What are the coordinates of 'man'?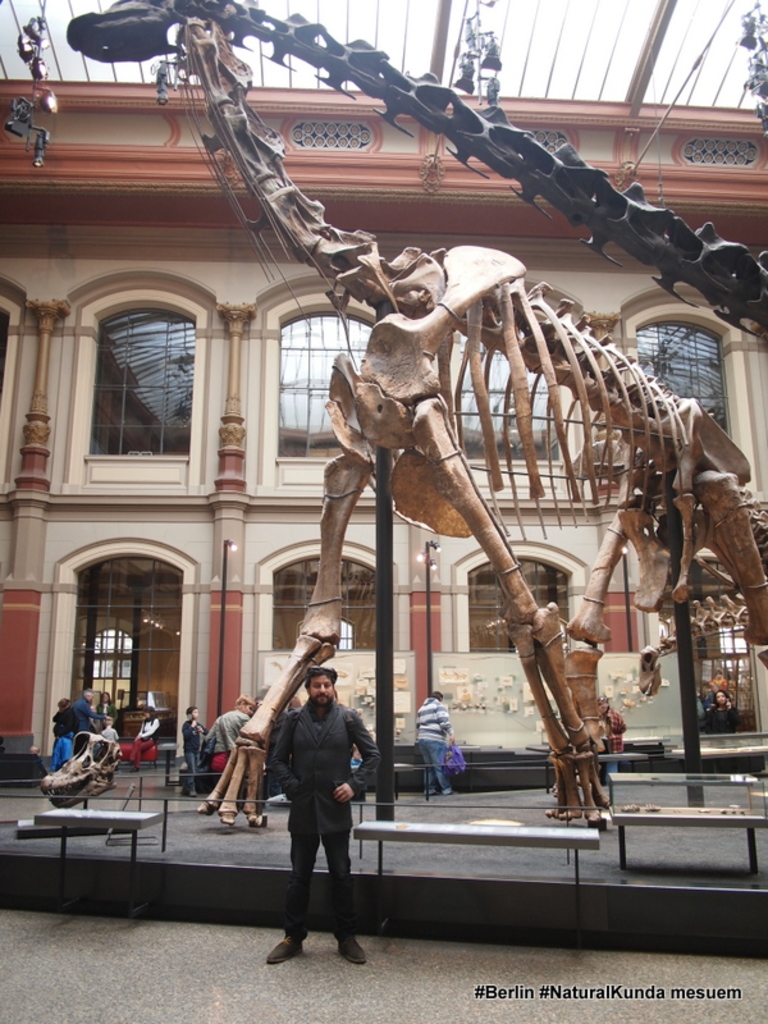
(left=197, top=698, right=253, bottom=763).
